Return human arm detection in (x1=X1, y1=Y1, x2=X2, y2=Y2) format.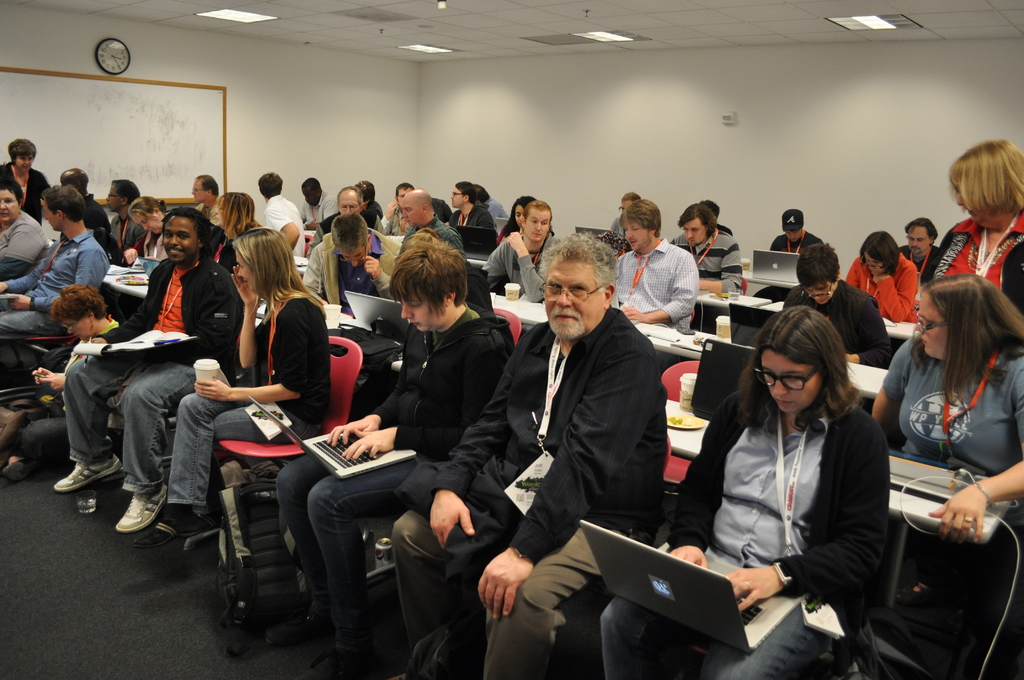
(x1=0, y1=241, x2=53, y2=294).
